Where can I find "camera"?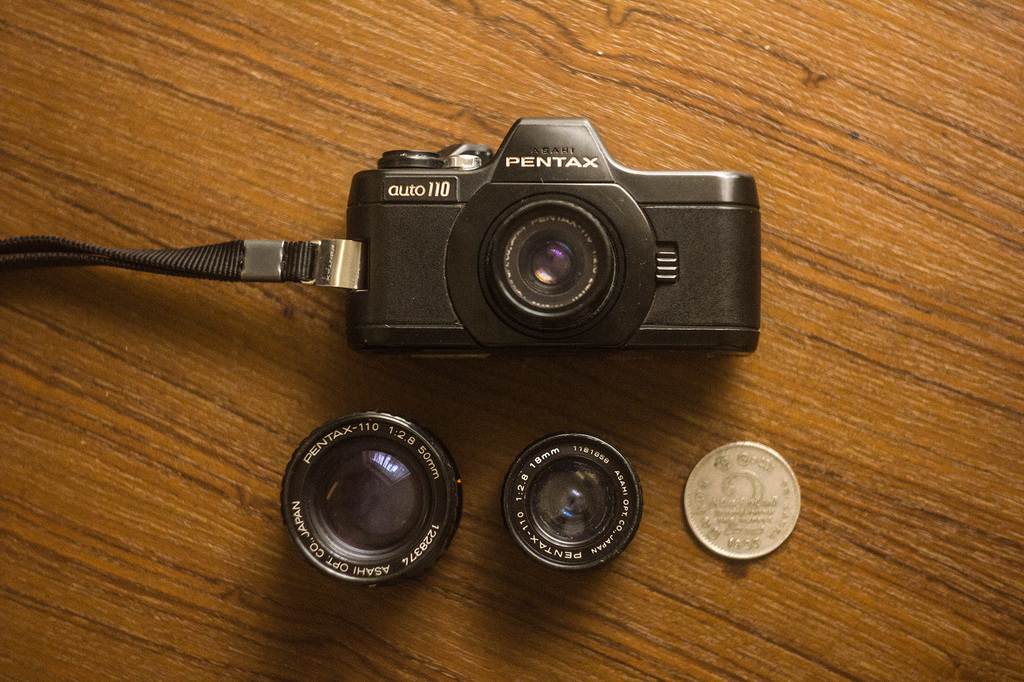
You can find it at x1=276 y1=414 x2=458 y2=587.
